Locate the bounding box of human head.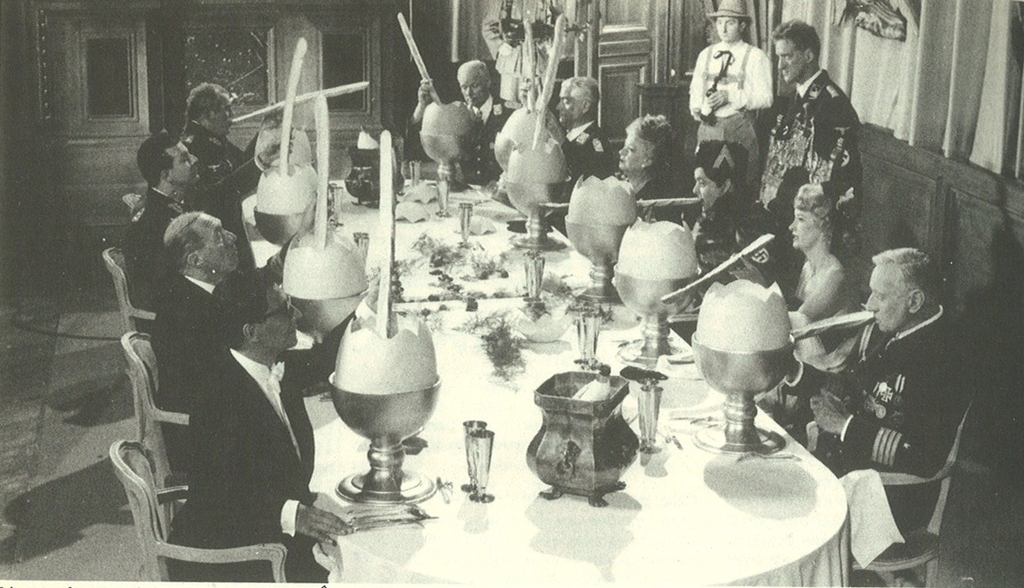
Bounding box: BBox(454, 57, 490, 110).
